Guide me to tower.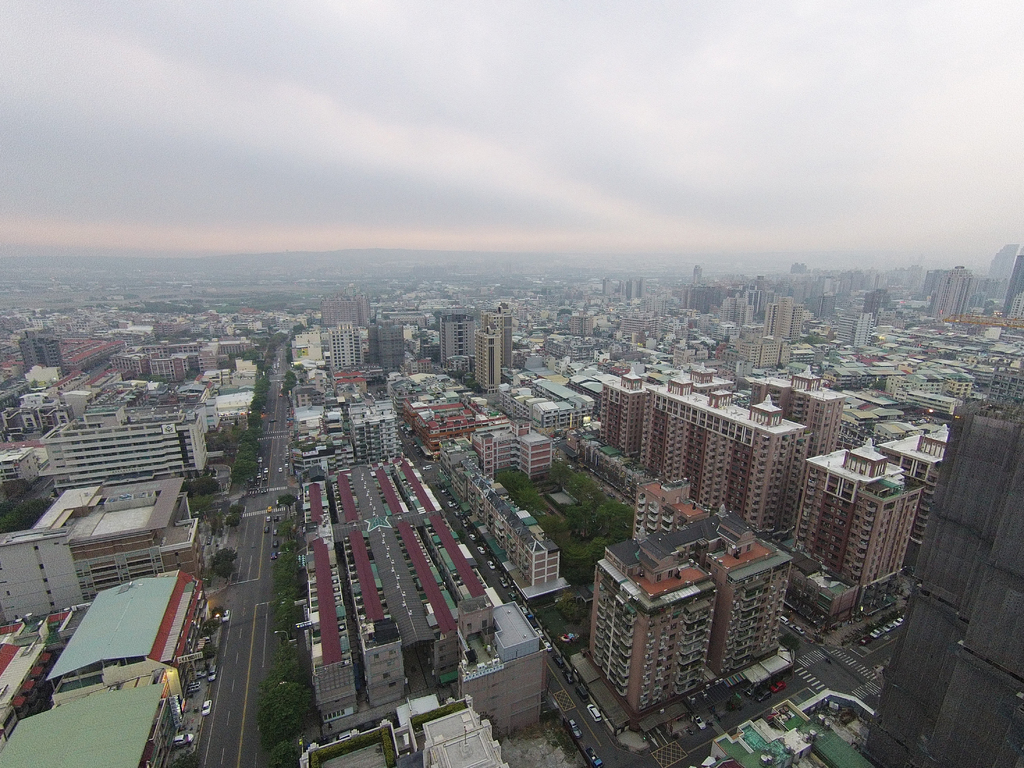
Guidance: [938,259,965,323].
